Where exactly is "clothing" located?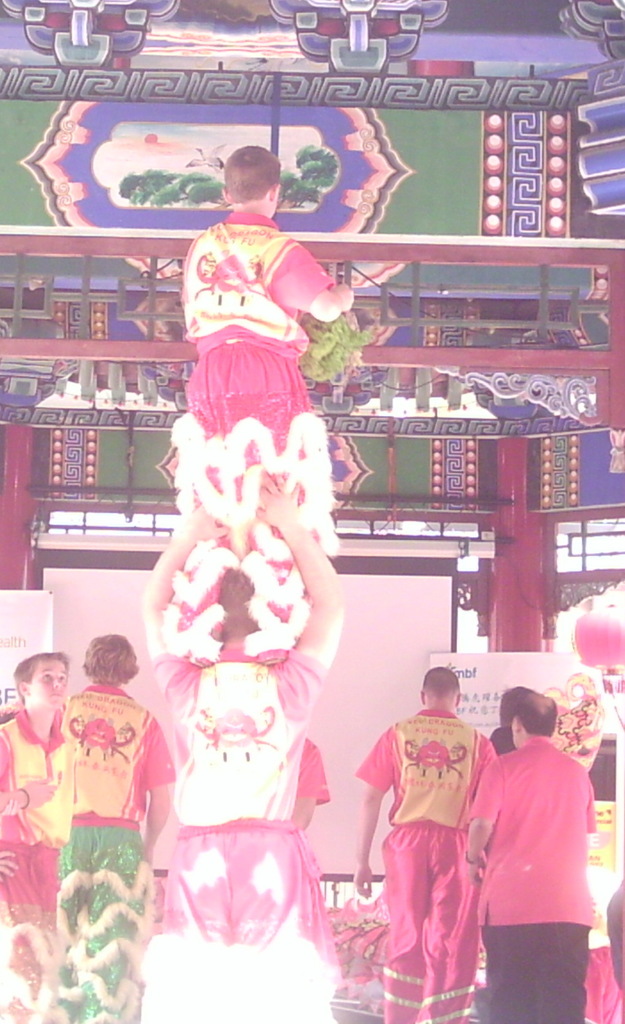
Its bounding box is crop(165, 209, 337, 659).
